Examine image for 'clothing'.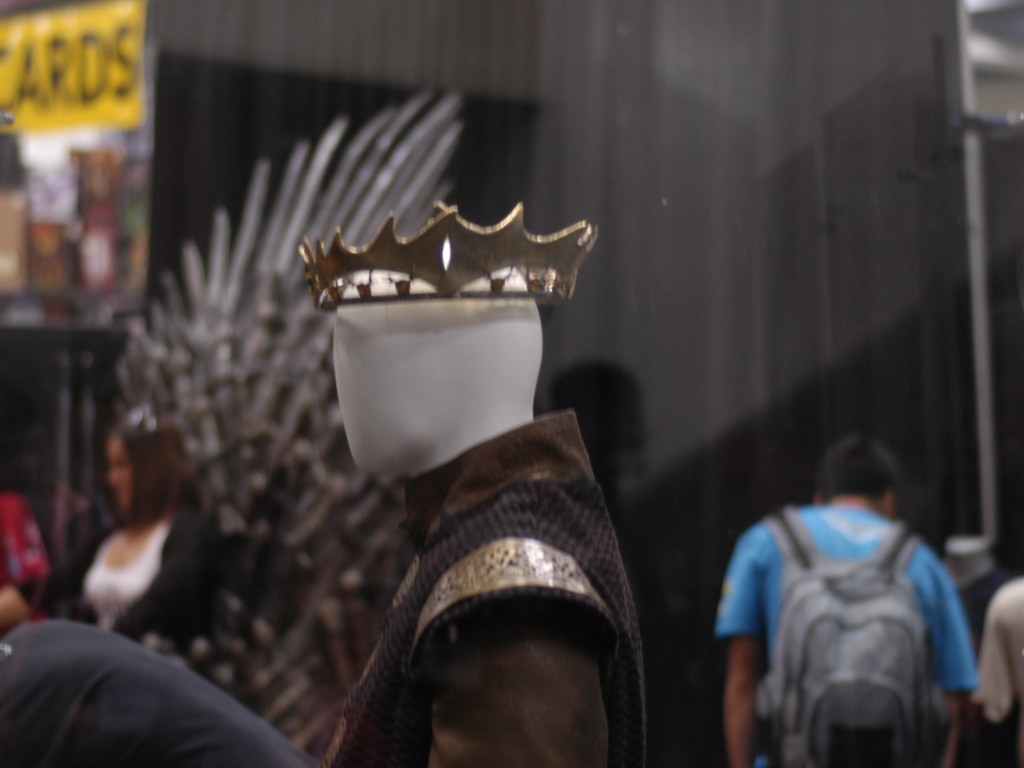
Examination result: box=[710, 468, 980, 766].
